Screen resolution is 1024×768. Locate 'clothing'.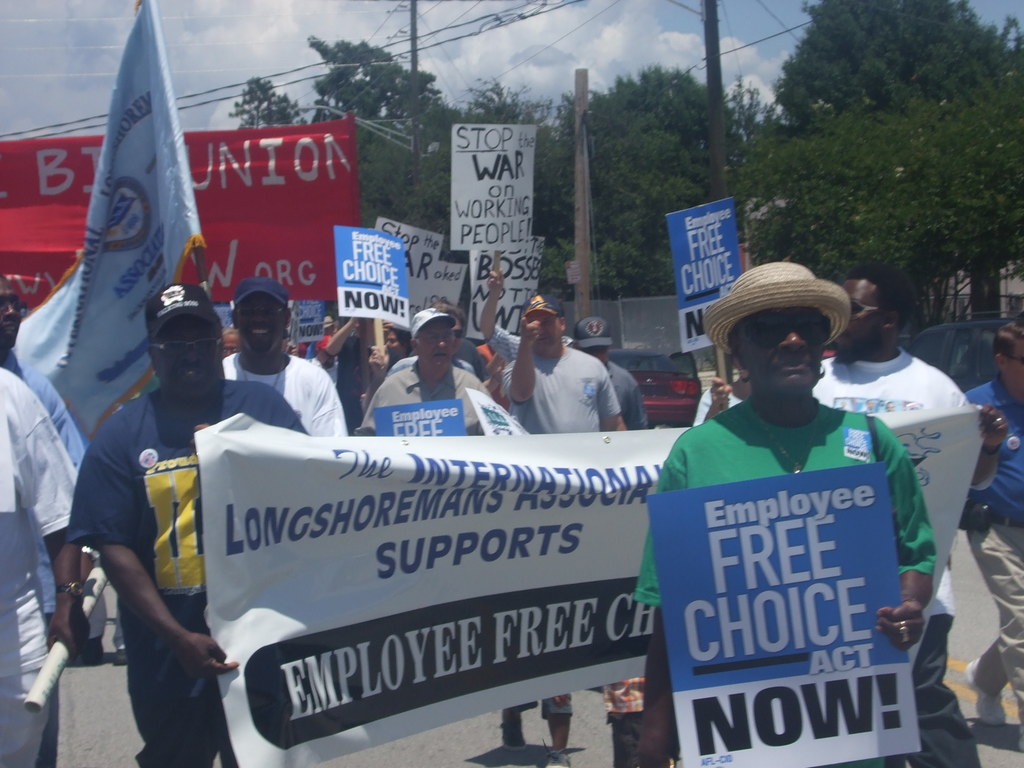
(left=67, top=380, right=312, bottom=767).
